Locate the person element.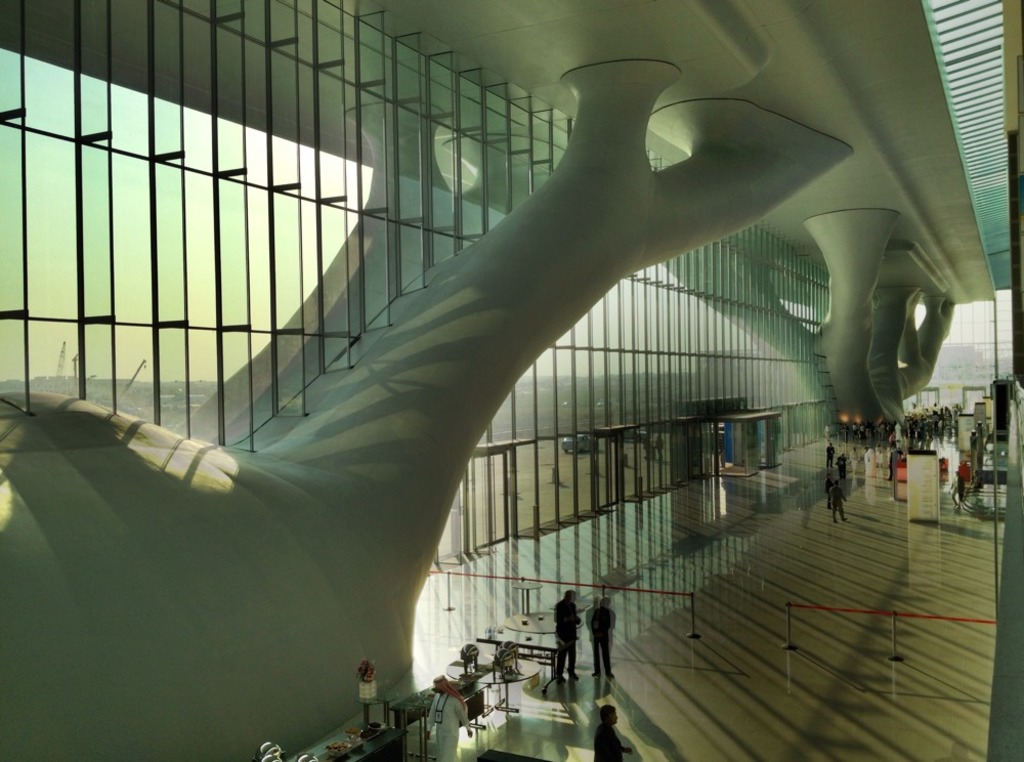
Element bbox: x1=862 y1=448 x2=869 y2=476.
